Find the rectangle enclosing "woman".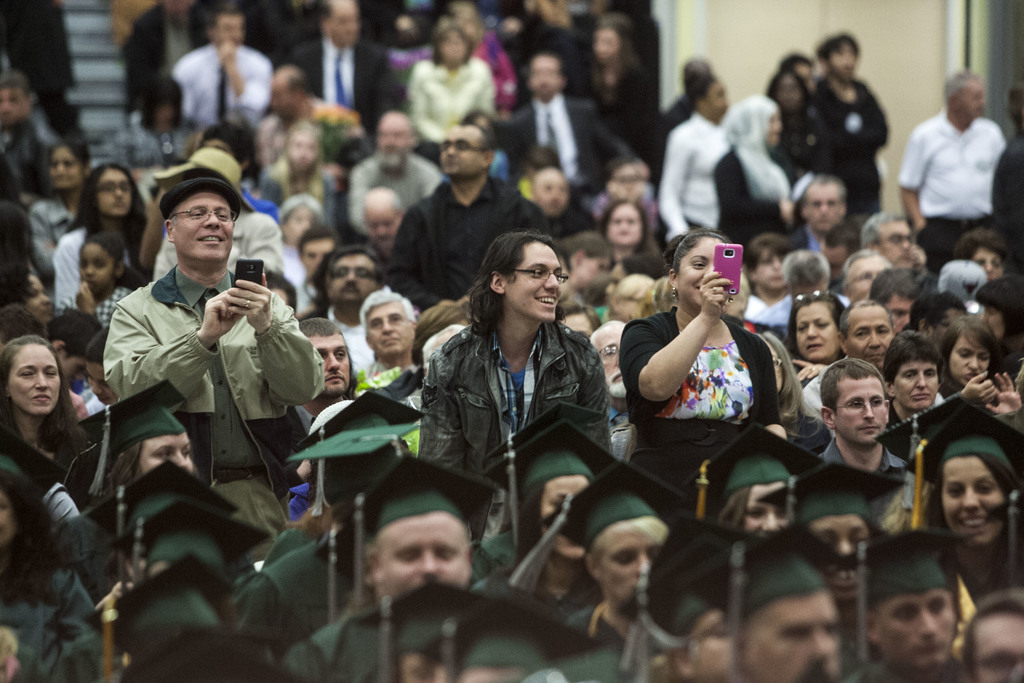
32:138:96:286.
